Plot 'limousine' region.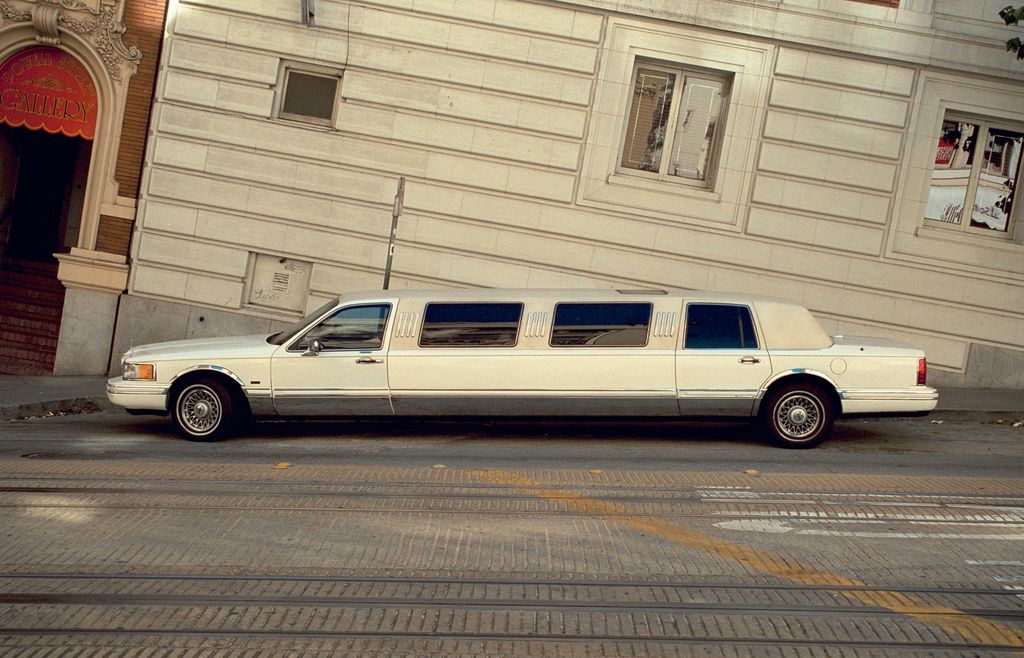
Plotted at (left=107, top=289, right=938, bottom=447).
